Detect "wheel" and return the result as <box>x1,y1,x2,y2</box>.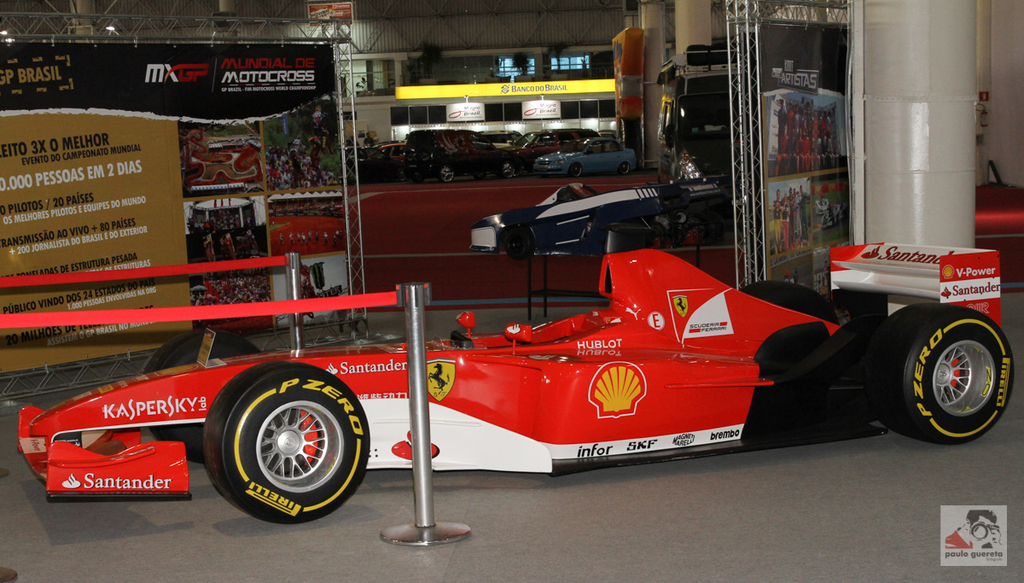
<box>142,330,259,464</box>.
